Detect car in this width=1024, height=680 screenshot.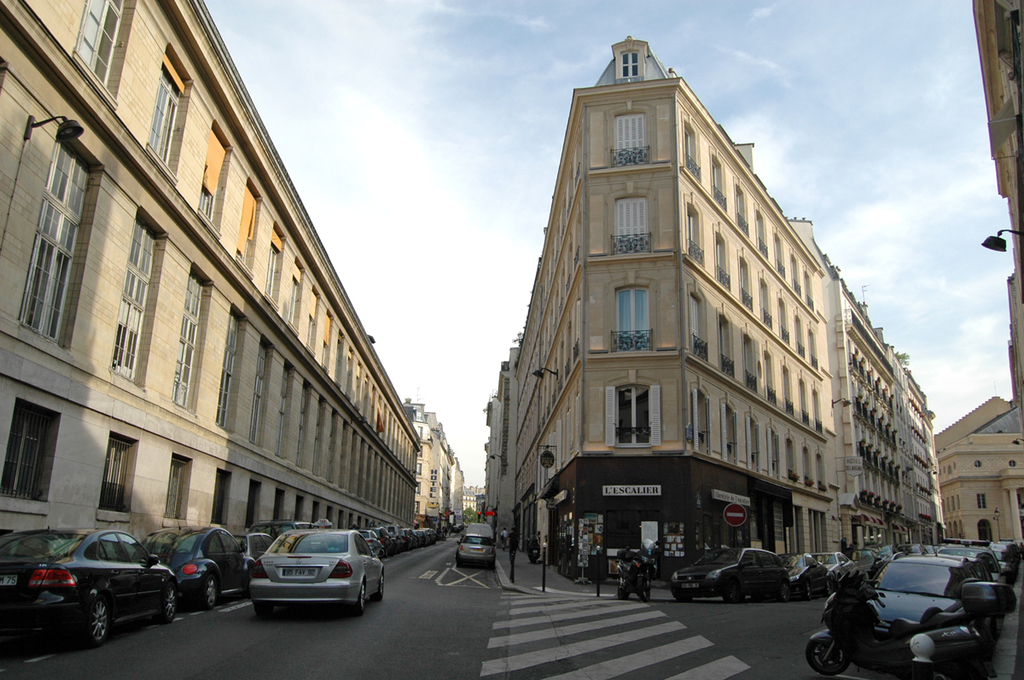
Detection: 226/531/274/562.
